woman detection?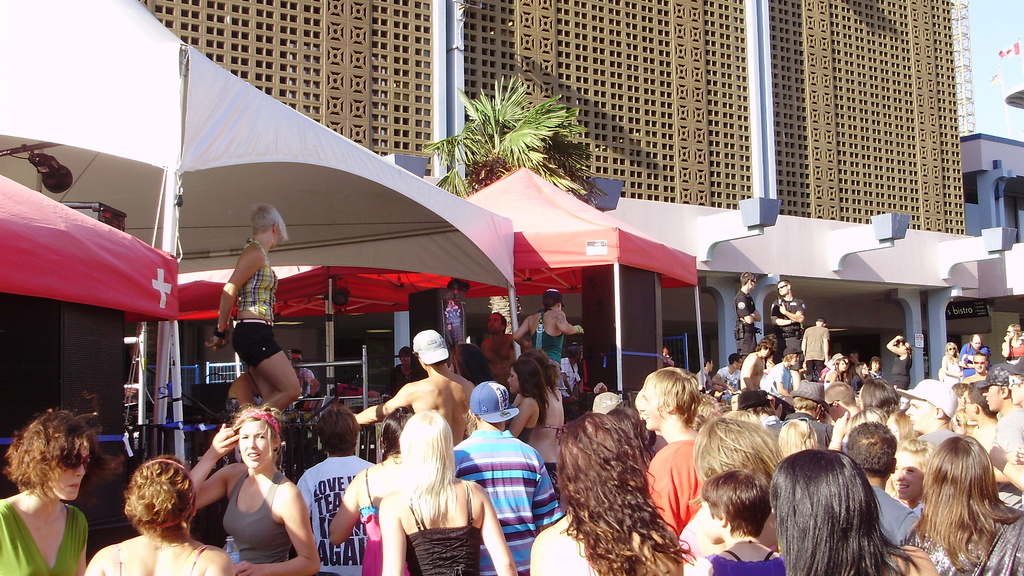
Rect(325, 403, 425, 575)
